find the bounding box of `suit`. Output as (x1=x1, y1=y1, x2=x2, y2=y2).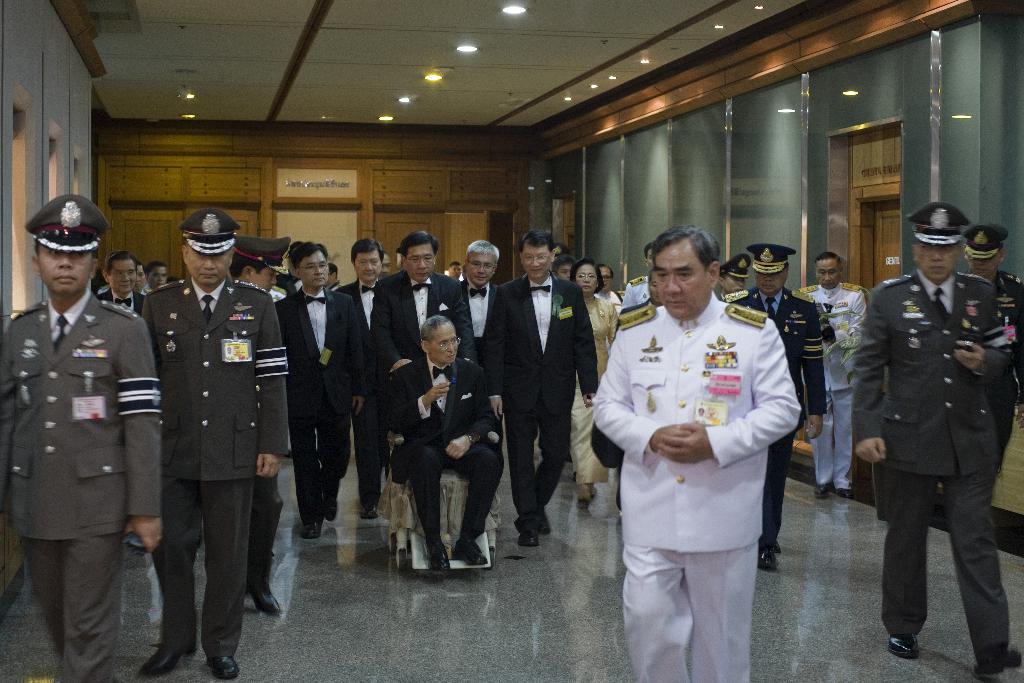
(x1=477, y1=276, x2=600, y2=517).
